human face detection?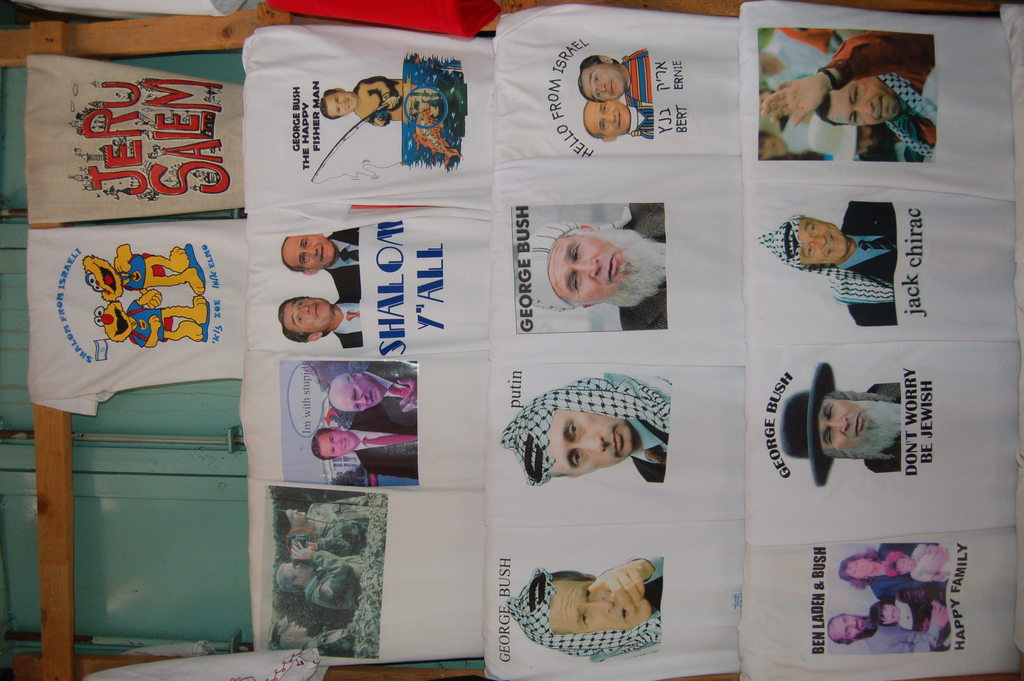
locate(285, 565, 313, 579)
